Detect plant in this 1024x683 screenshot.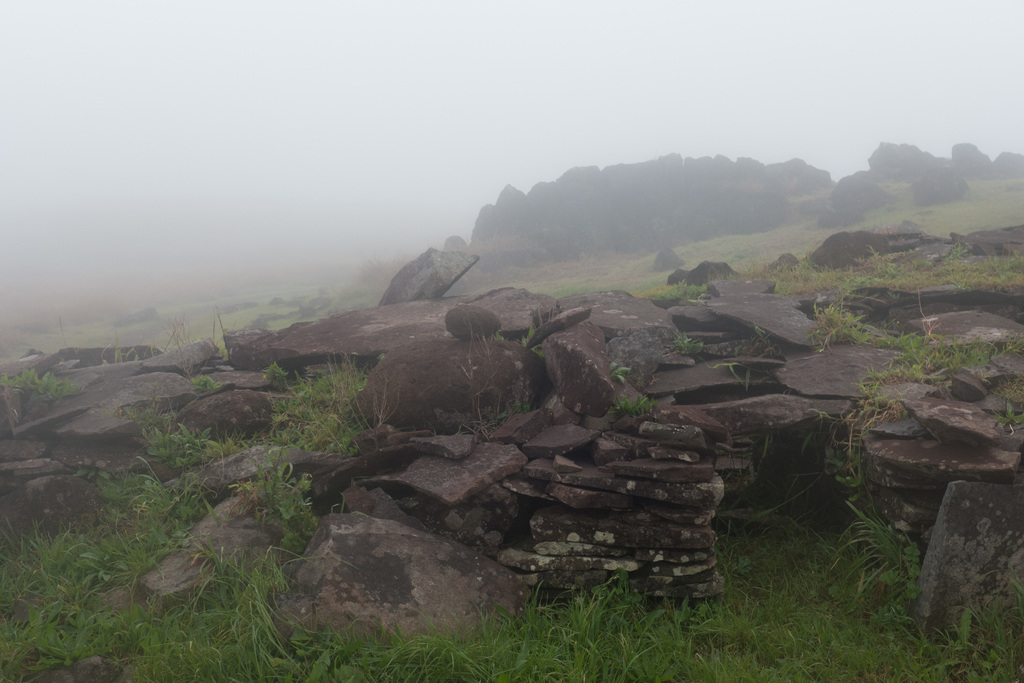
Detection: detection(804, 326, 1023, 444).
